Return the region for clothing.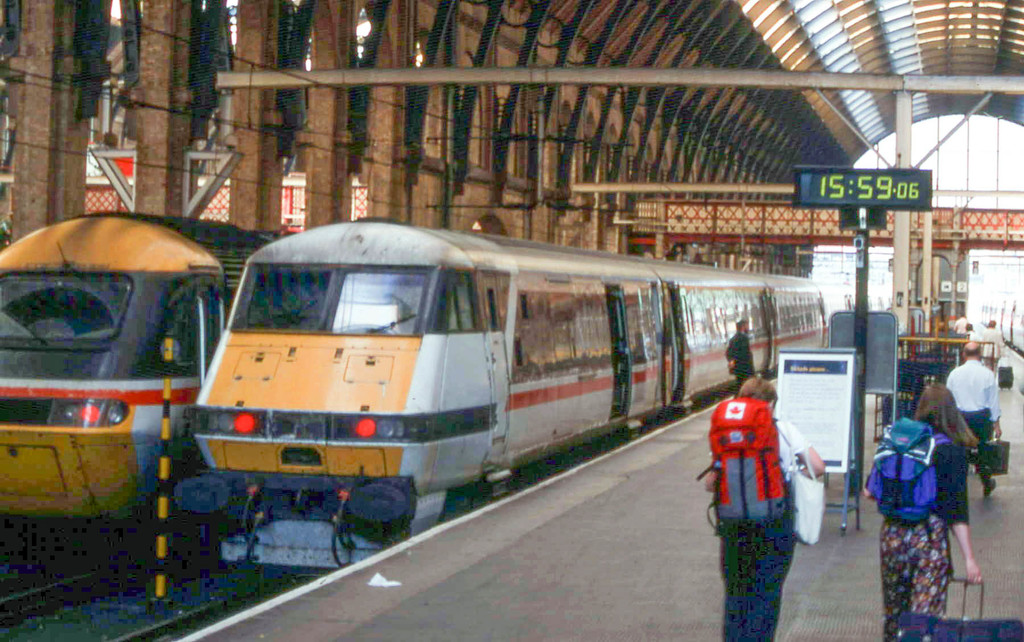
943:353:1004:479.
